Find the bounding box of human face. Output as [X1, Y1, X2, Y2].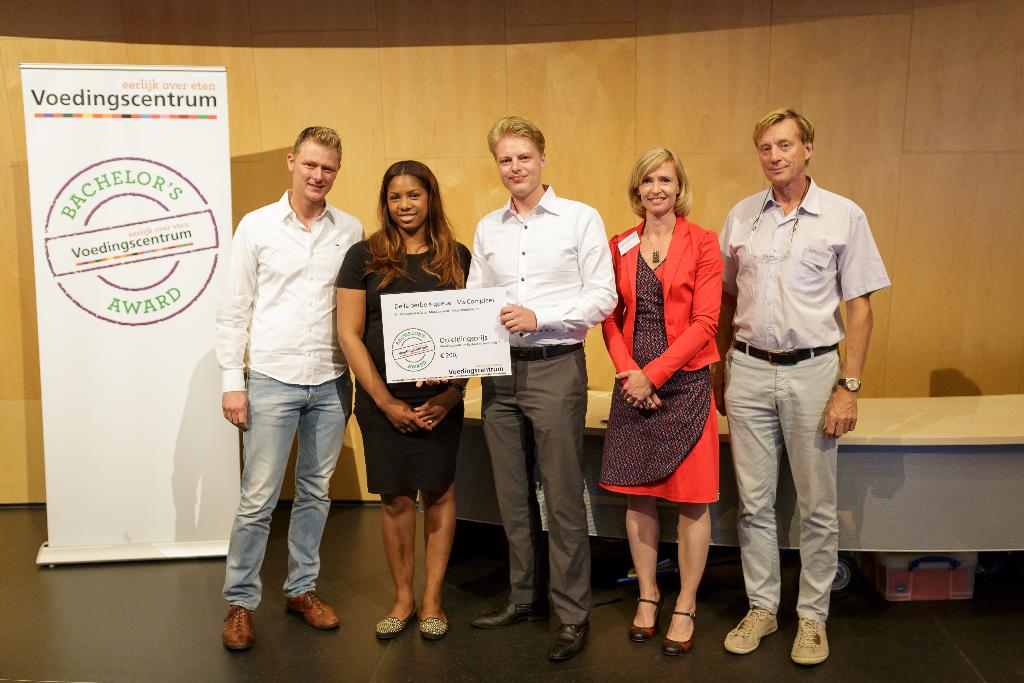
[295, 145, 339, 203].
